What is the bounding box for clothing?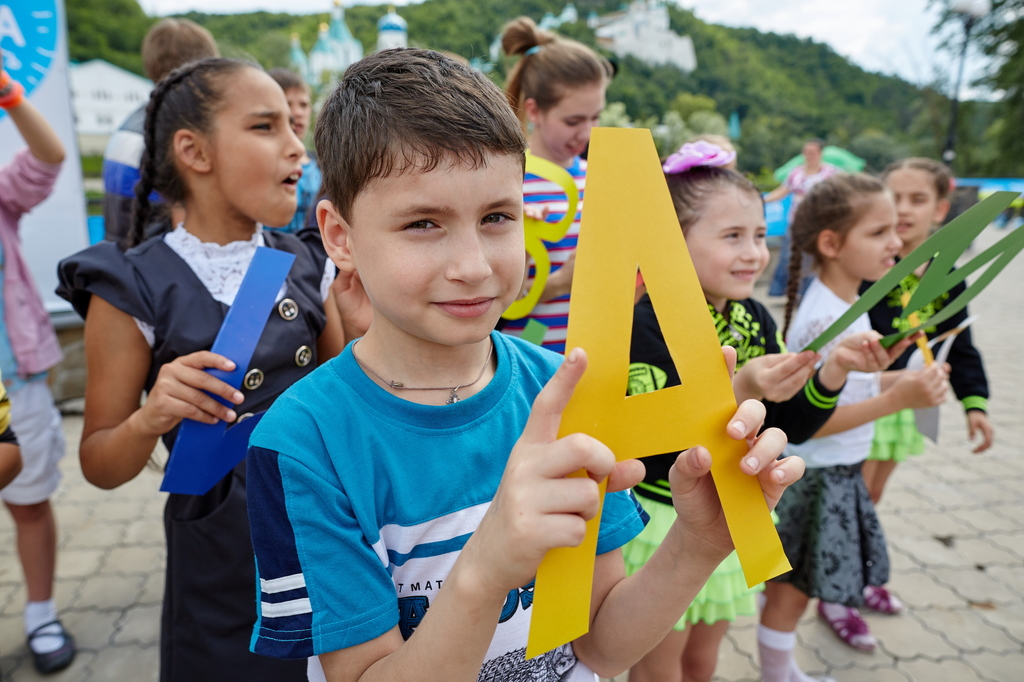
(853,252,991,464).
